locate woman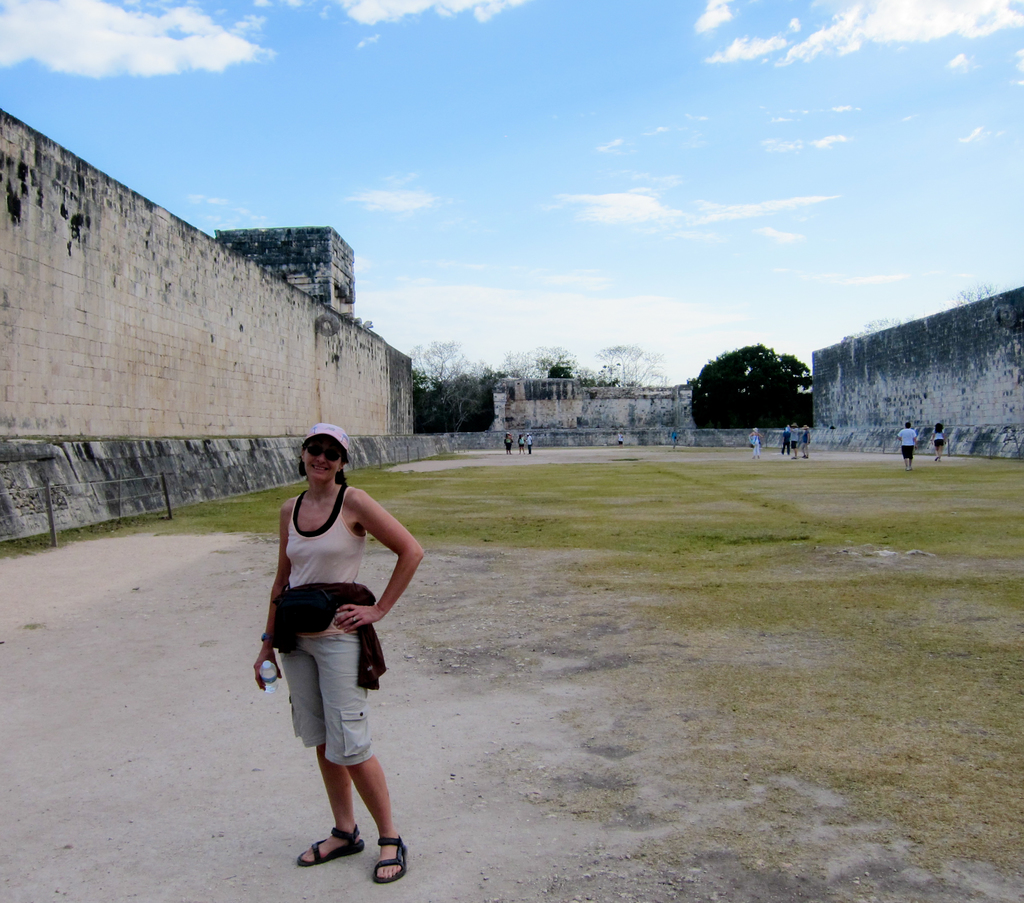
(x1=246, y1=417, x2=430, y2=859)
